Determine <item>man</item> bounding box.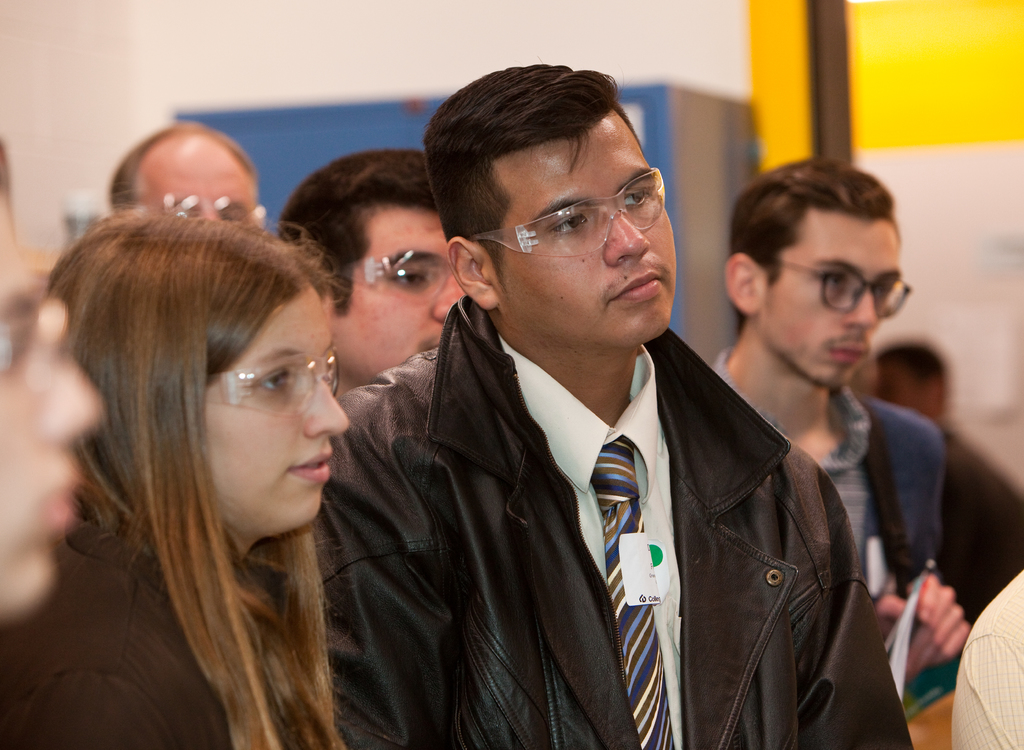
Determined: 707, 157, 951, 727.
